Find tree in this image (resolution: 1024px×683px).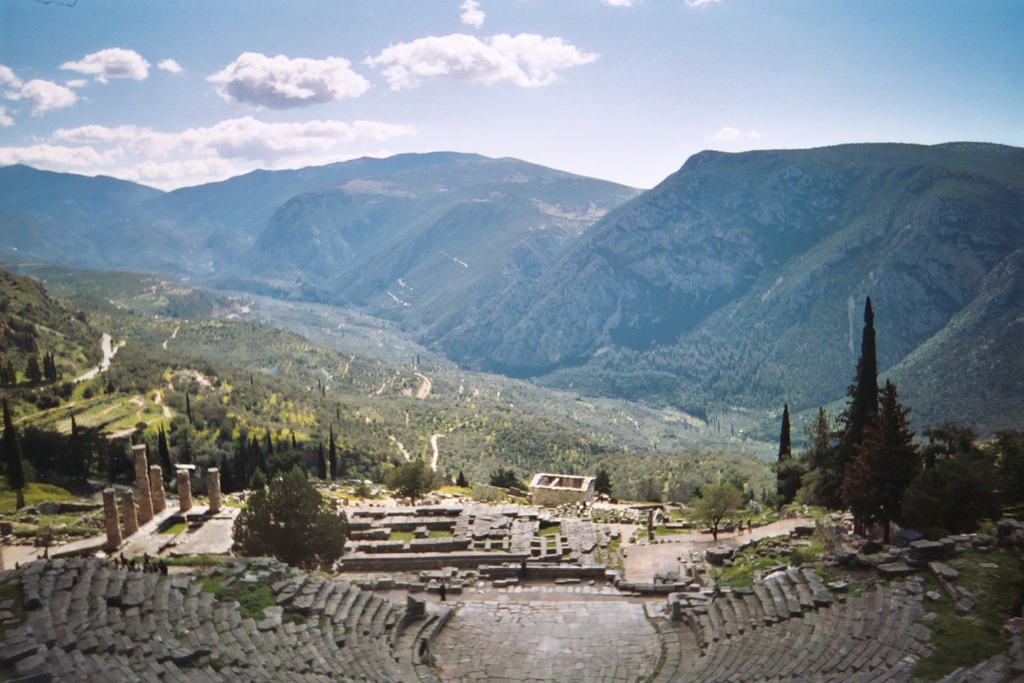
[458, 473, 468, 486].
